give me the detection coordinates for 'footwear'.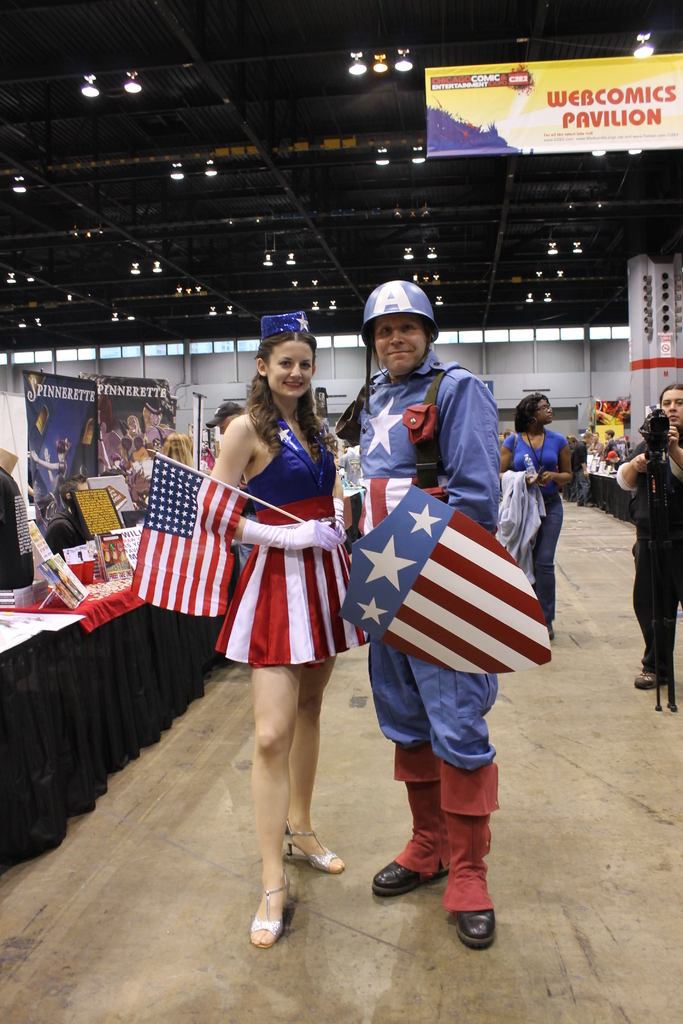
(x1=285, y1=803, x2=355, y2=872).
